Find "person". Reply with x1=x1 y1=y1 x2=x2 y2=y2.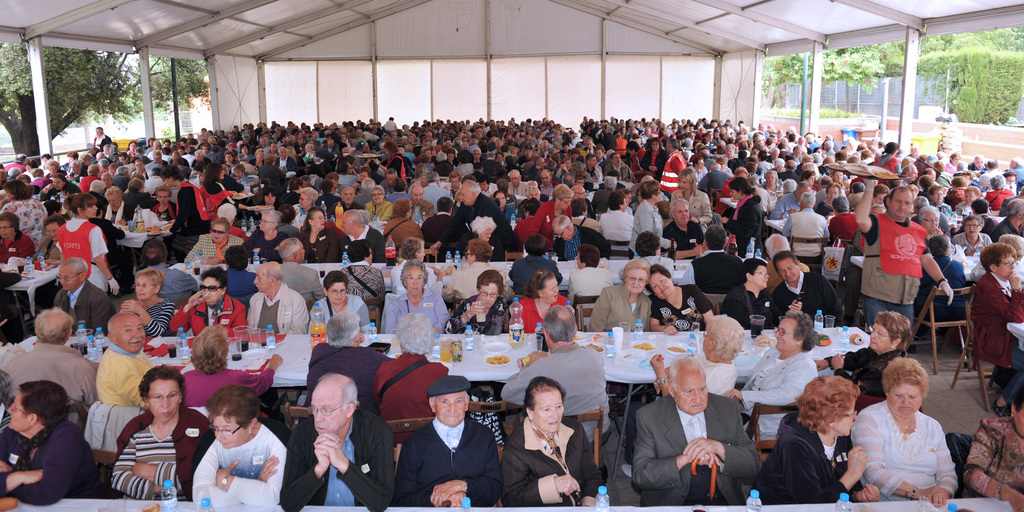
x1=726 y1=312 x2=819 y2=458.
